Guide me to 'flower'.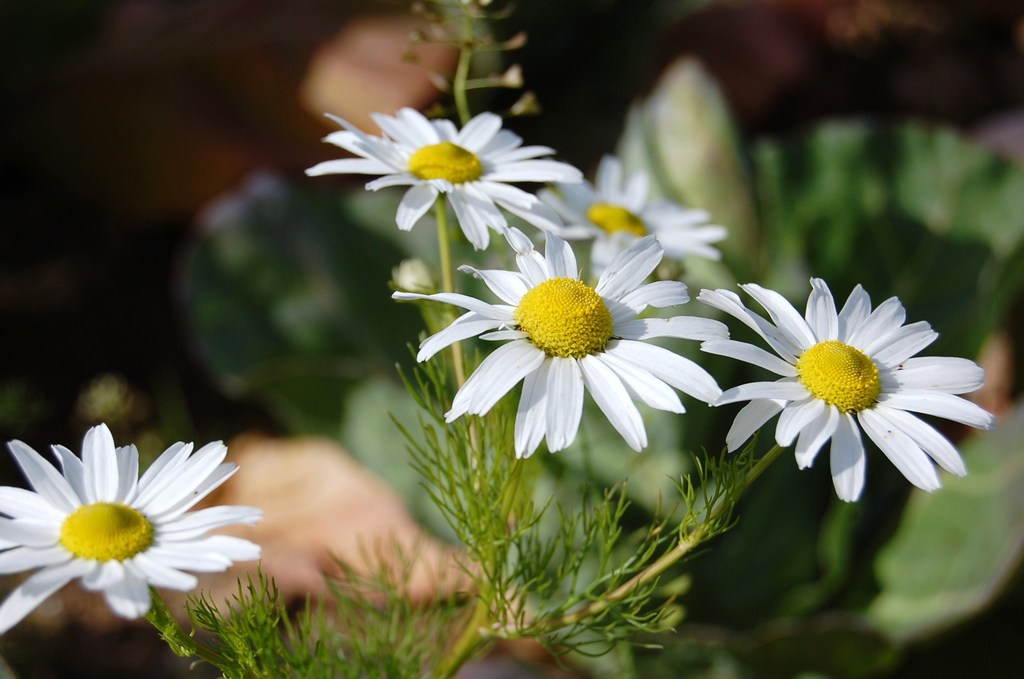
Guidance: 414 227 726 468.
